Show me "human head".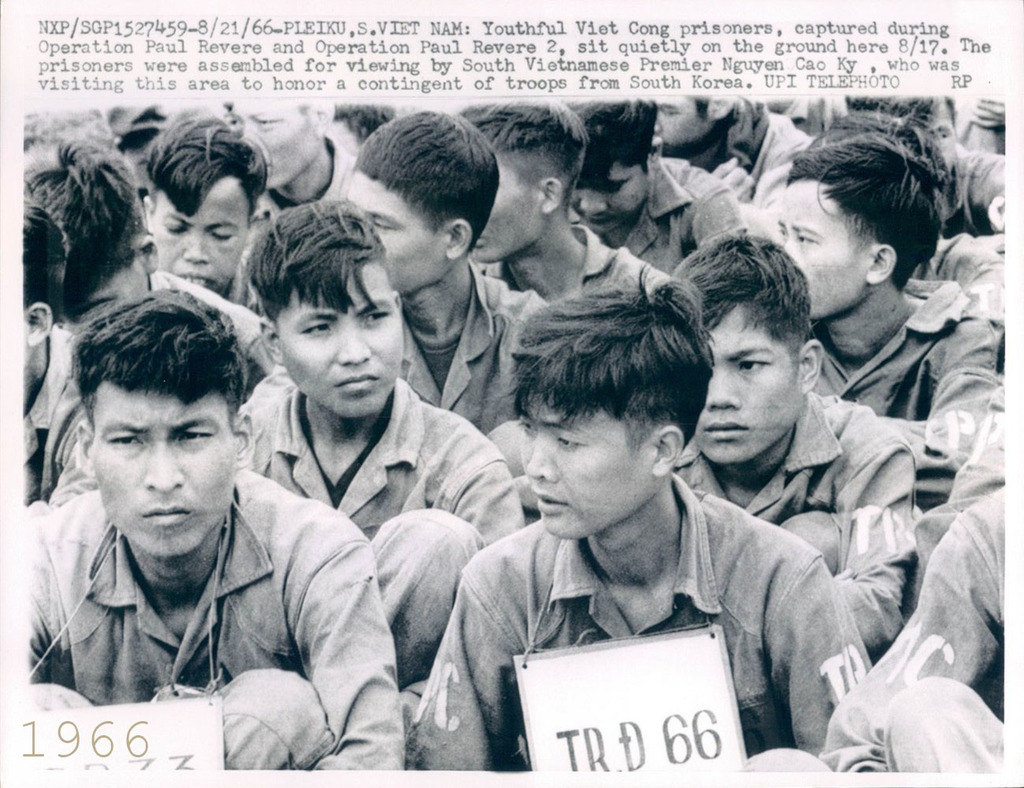
"human head" is here: (333,102,387,162).
